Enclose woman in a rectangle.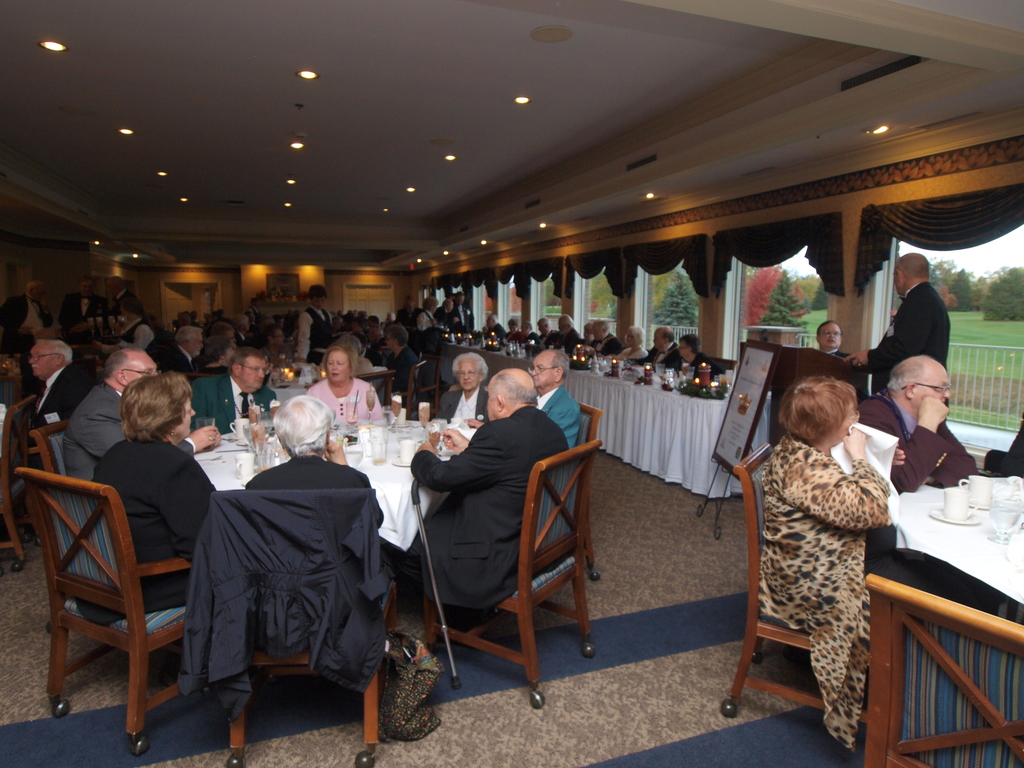
box=[723, 335, 898, 751].
